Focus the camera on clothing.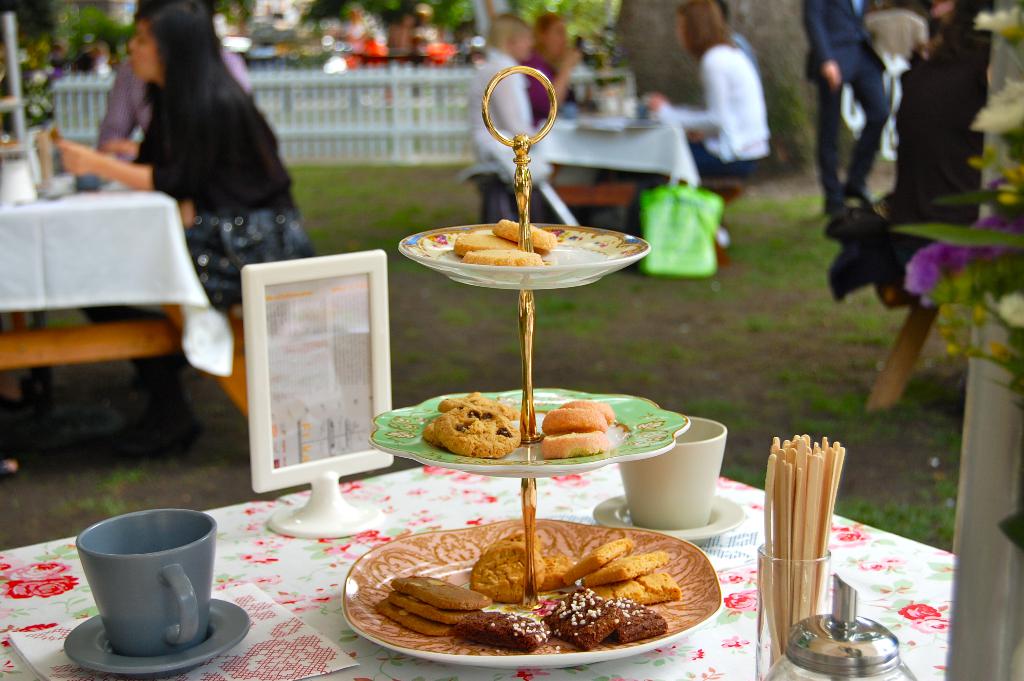
Focus region: l=133, t=60, r=316, b=327.
